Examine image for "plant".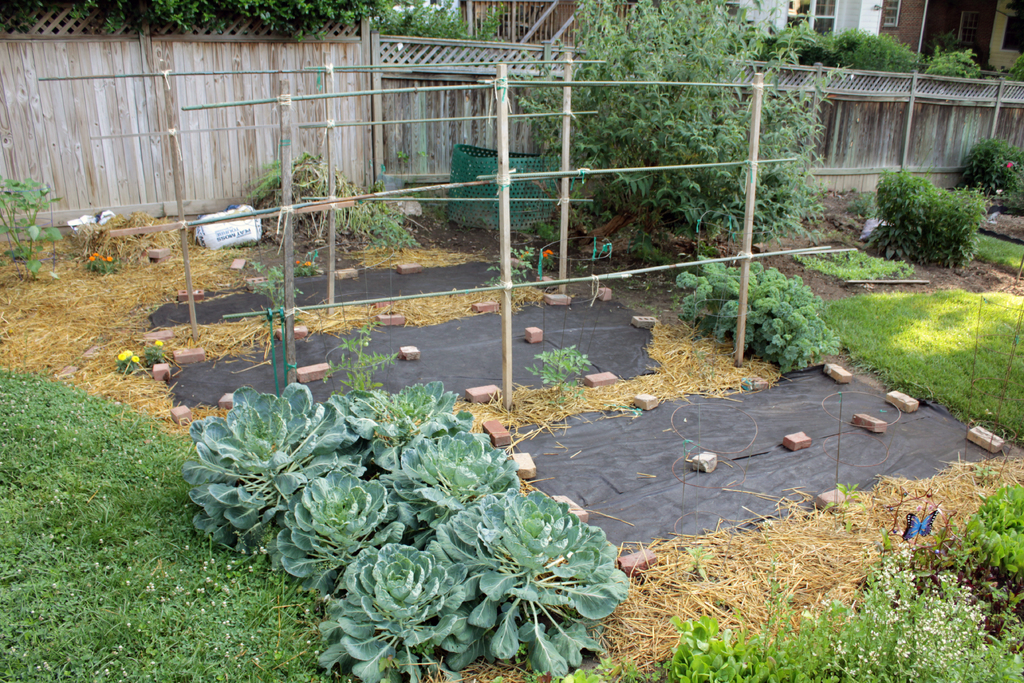
Examination result: 144/341/168/366.
